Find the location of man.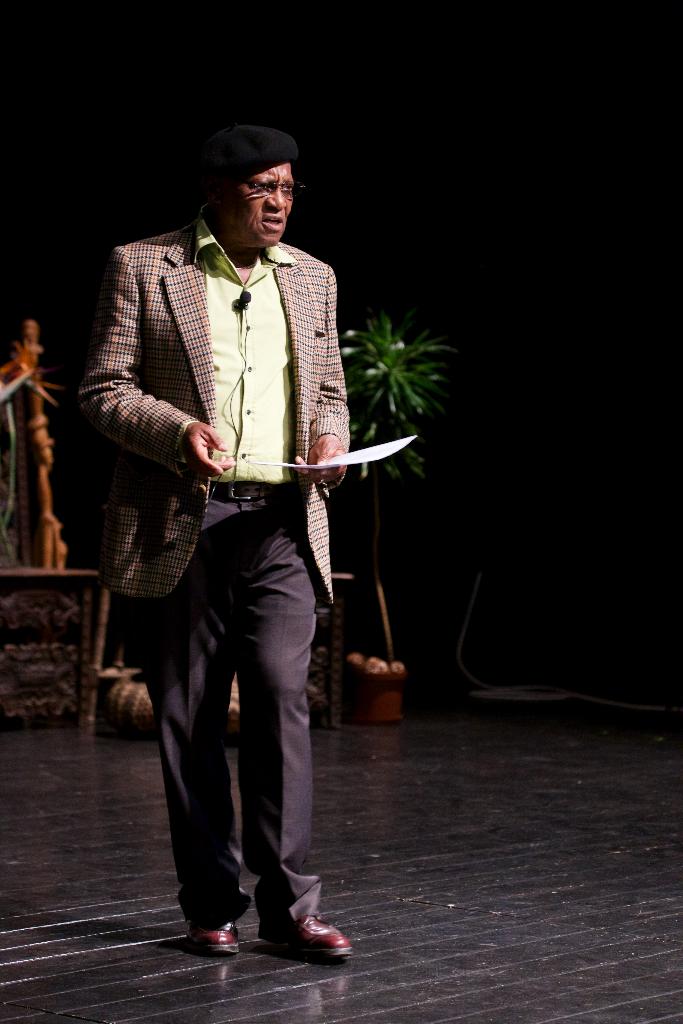
Location: <region>86, 166, 389, 921</region>.
